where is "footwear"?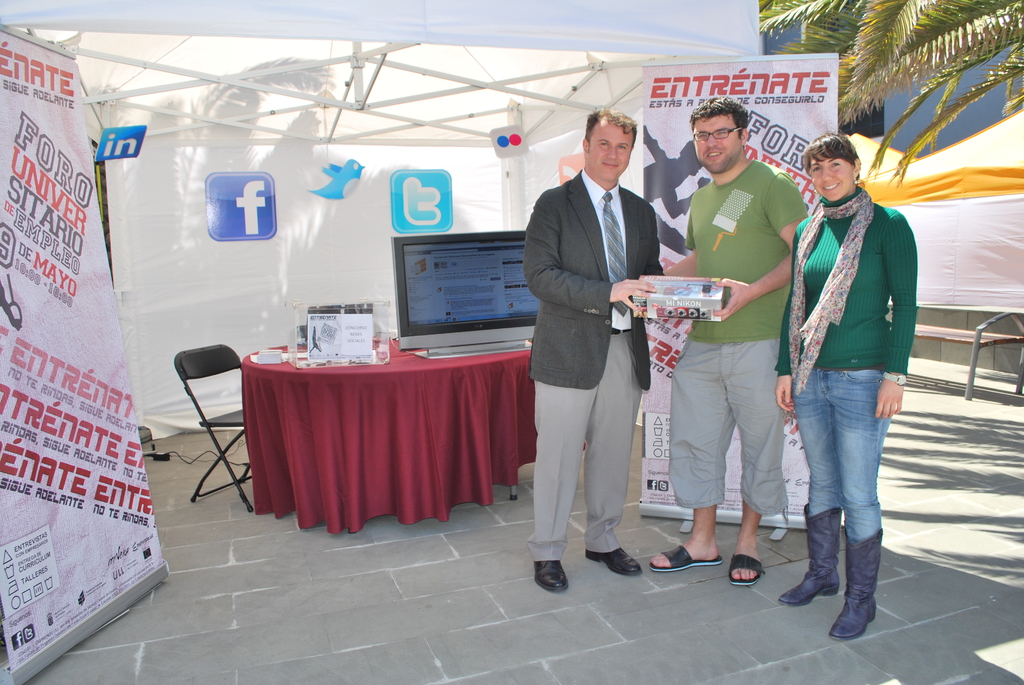
[831, 528, 879, 641].
